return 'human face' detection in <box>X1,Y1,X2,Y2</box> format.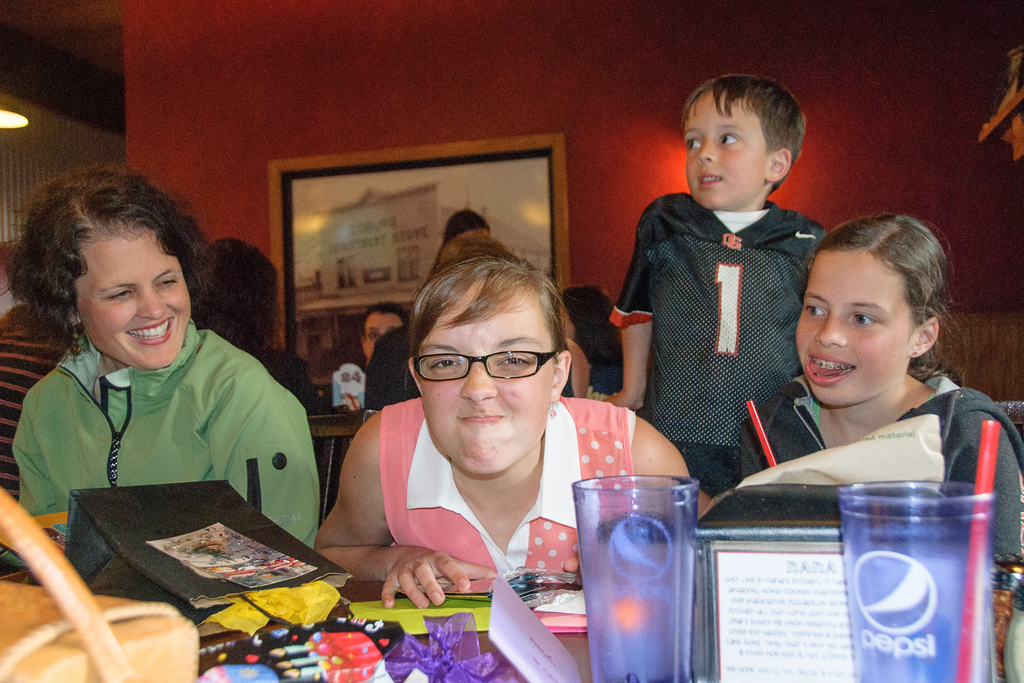
<box>688,94,767,208</box>.
